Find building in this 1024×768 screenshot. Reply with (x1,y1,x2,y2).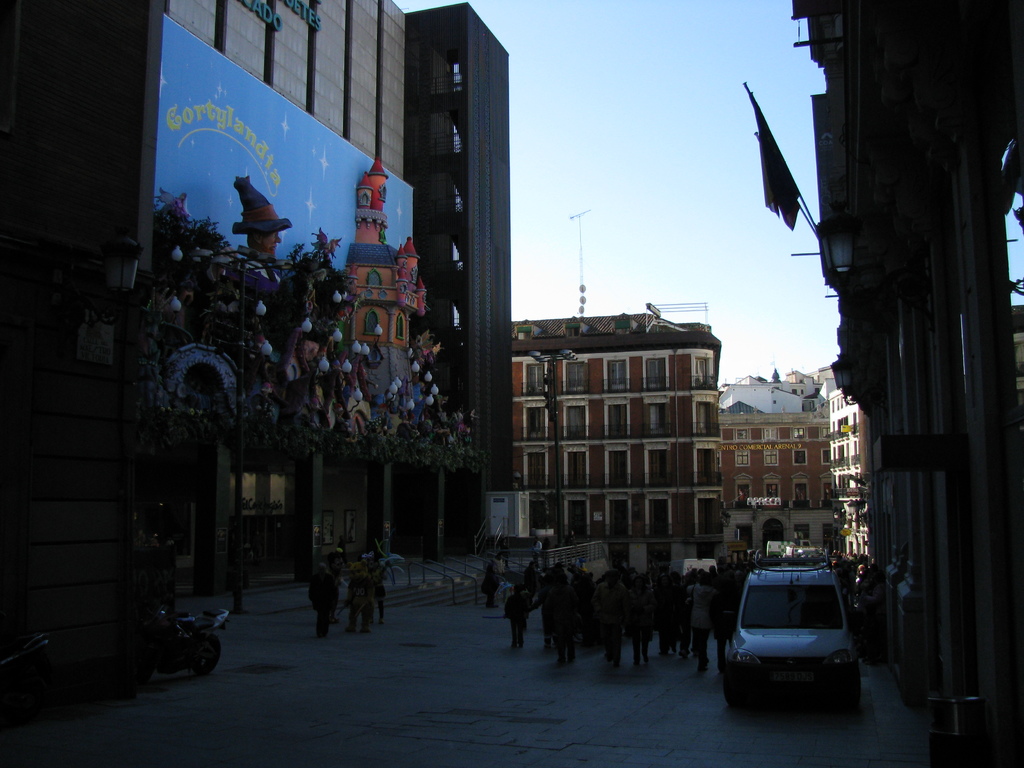
(514,302,726,576).
